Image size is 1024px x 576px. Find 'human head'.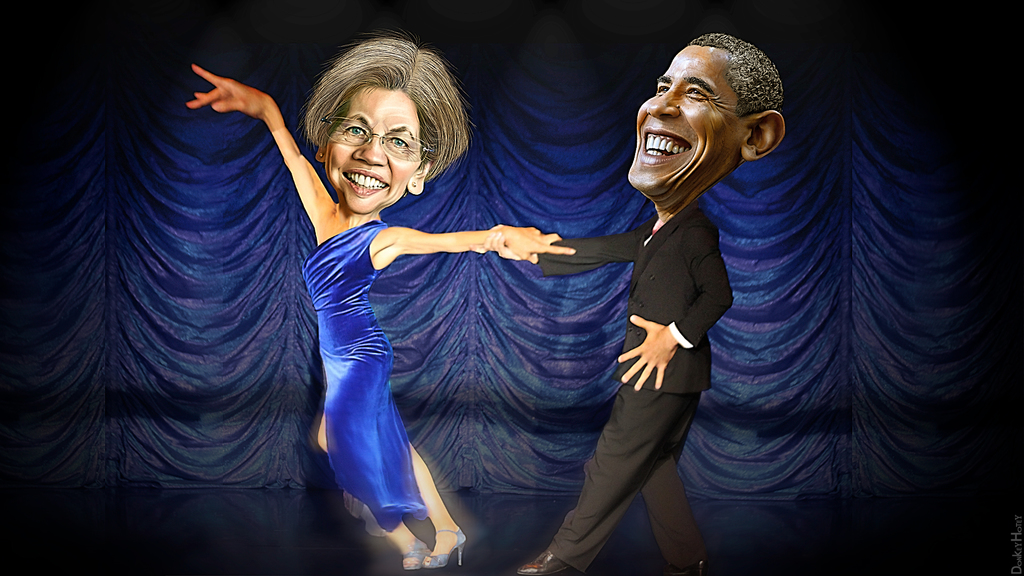
[x1=623, y1=31, x2=788, y2=207].
